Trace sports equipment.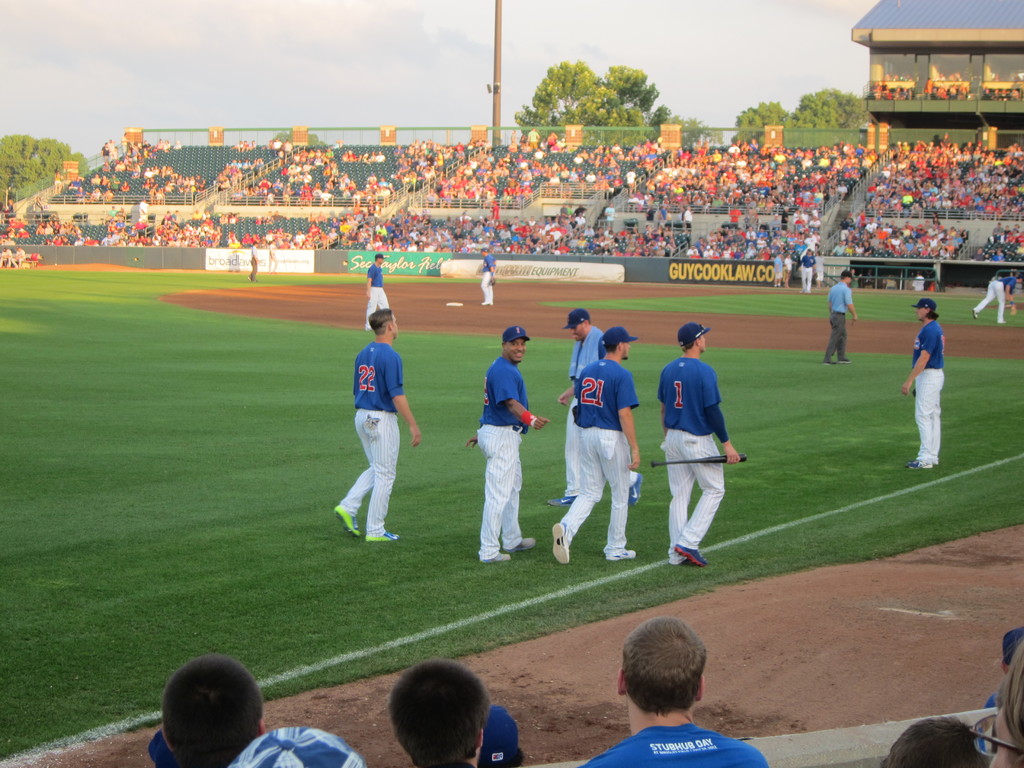
Traced to x1=512, y1=538, x2=537, y2=548.
